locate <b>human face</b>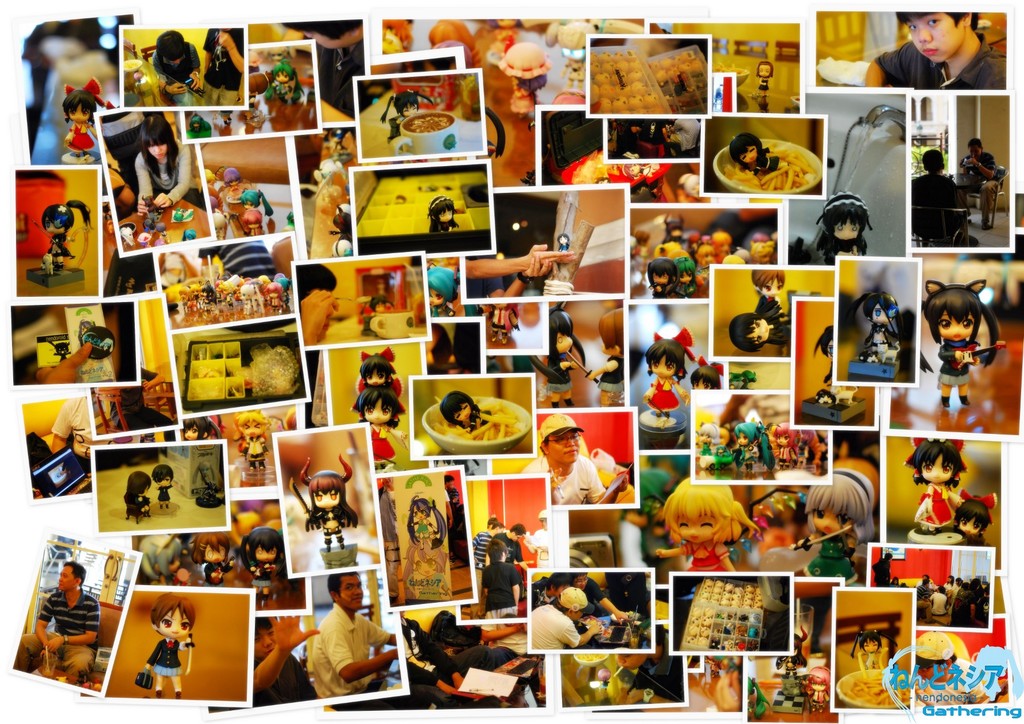
pyautogui.locateOnScreen(156, 605, 193, 643)
